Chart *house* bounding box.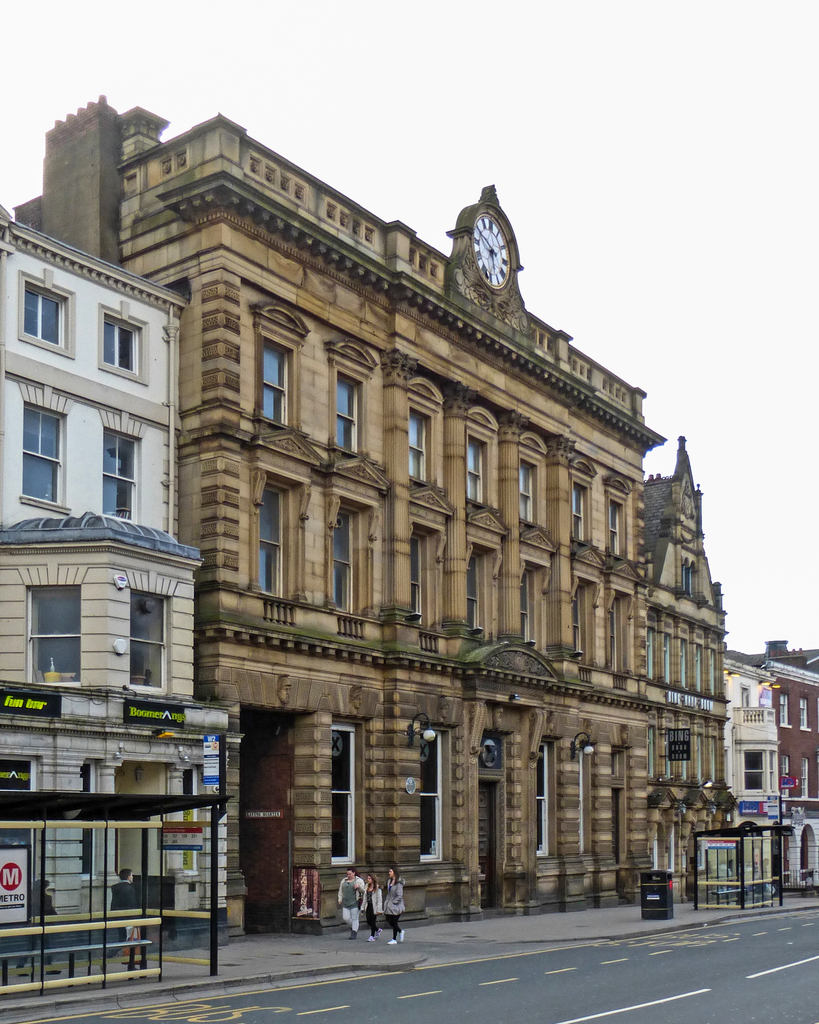
Charted: {"left": 717, "top": 640, "right": 785, "bottom": 897}.
